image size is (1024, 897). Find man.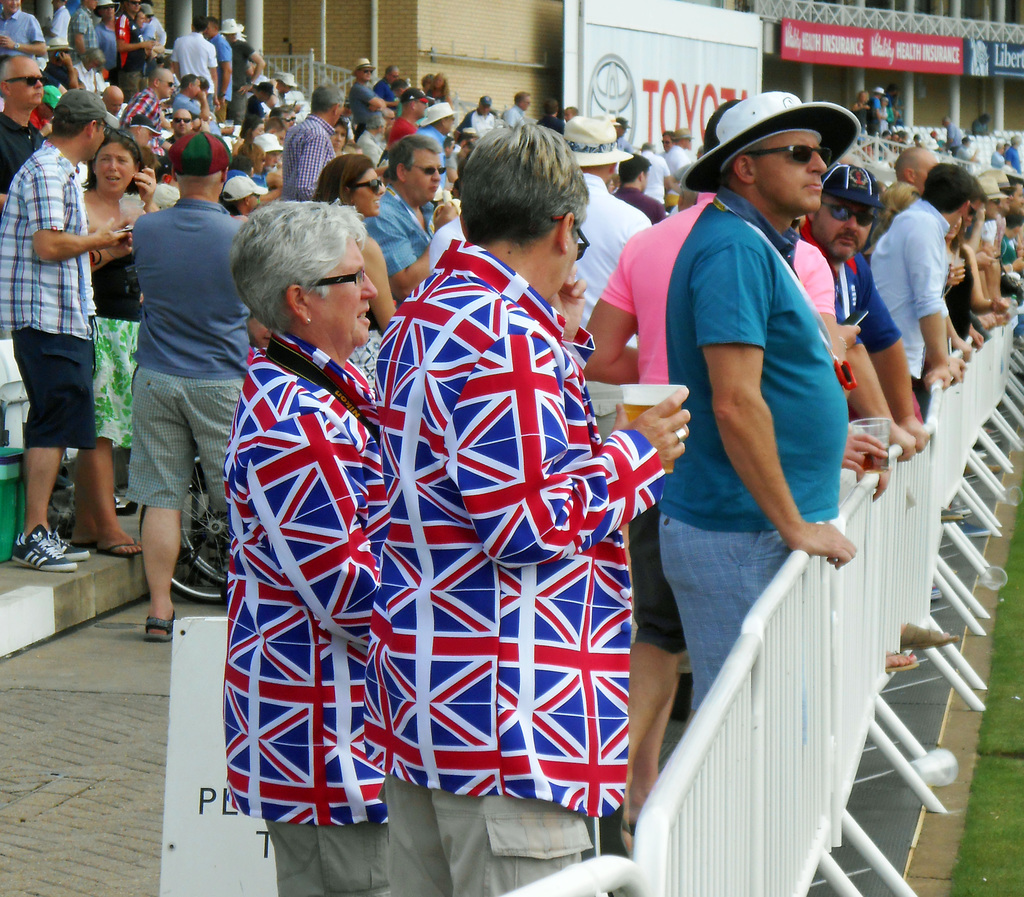
l=664, t=130, r=695, b=173.
